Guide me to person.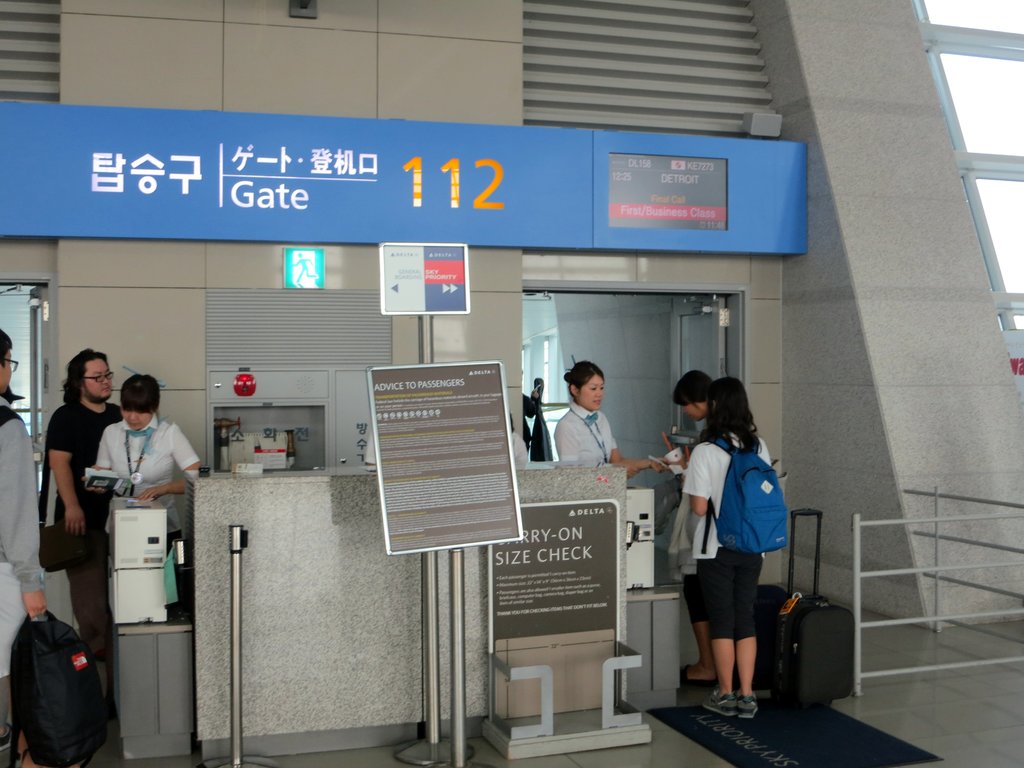
Guidance: 548, 358, 667, 481.
